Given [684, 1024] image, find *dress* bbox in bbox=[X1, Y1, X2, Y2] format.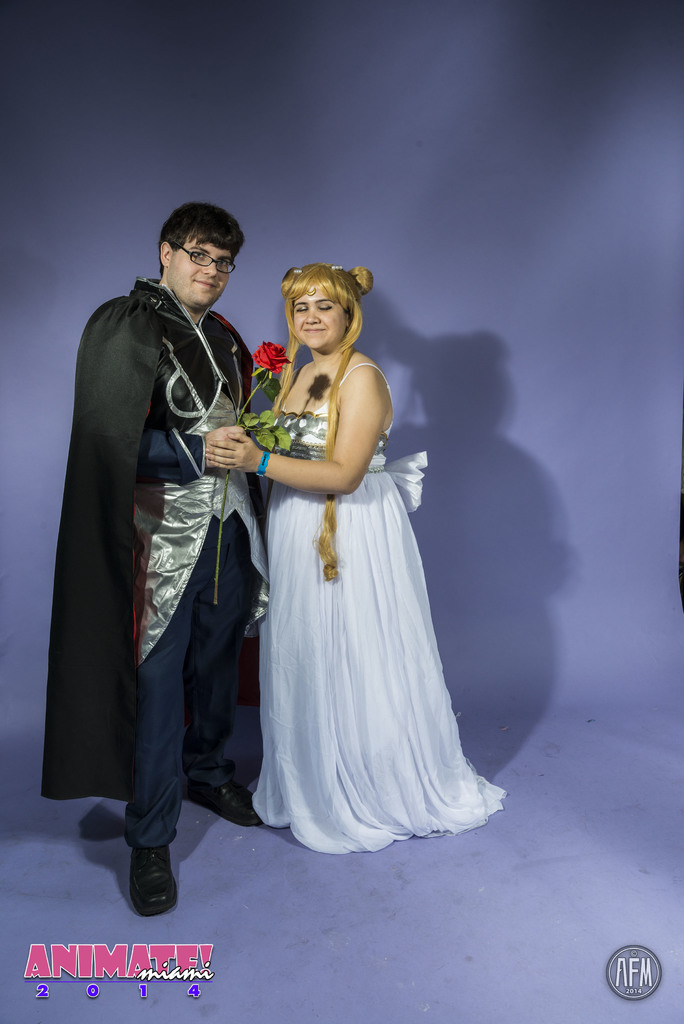
bbox=[248, 357, 506, 854].
